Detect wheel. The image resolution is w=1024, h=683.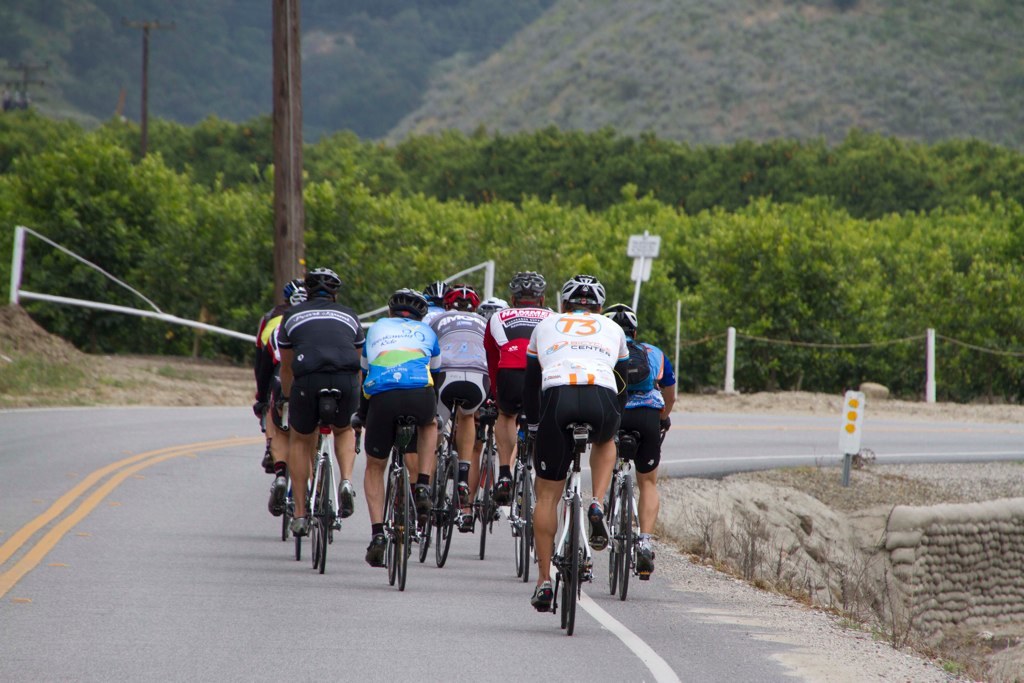
box(478, 443, 494, 561).
